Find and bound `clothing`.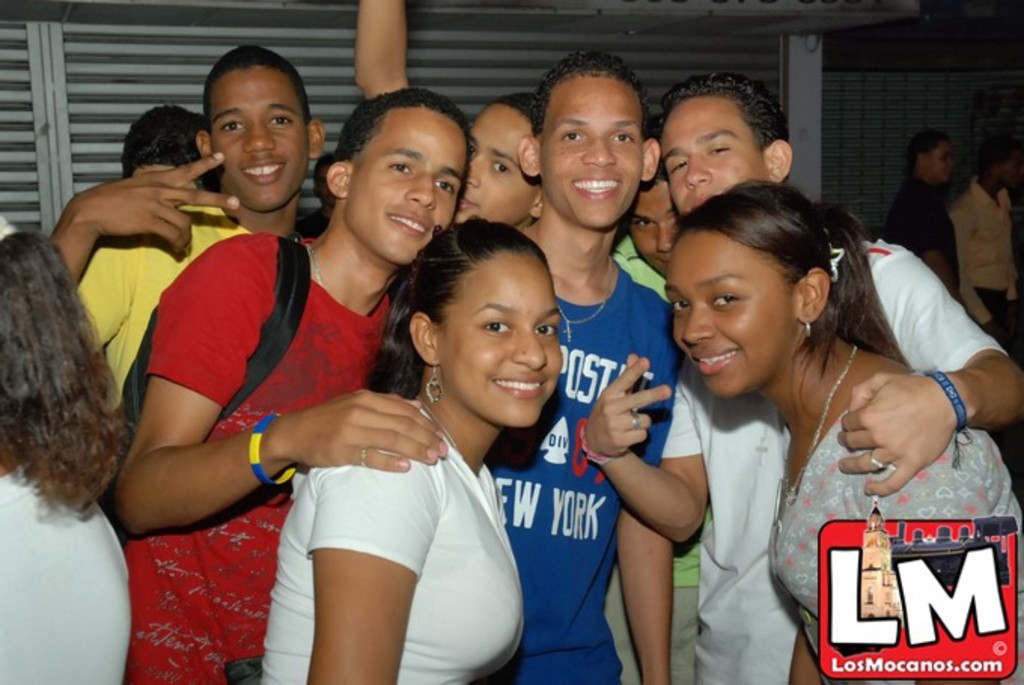
Bound: rect(940, 185, 1022, 361).
